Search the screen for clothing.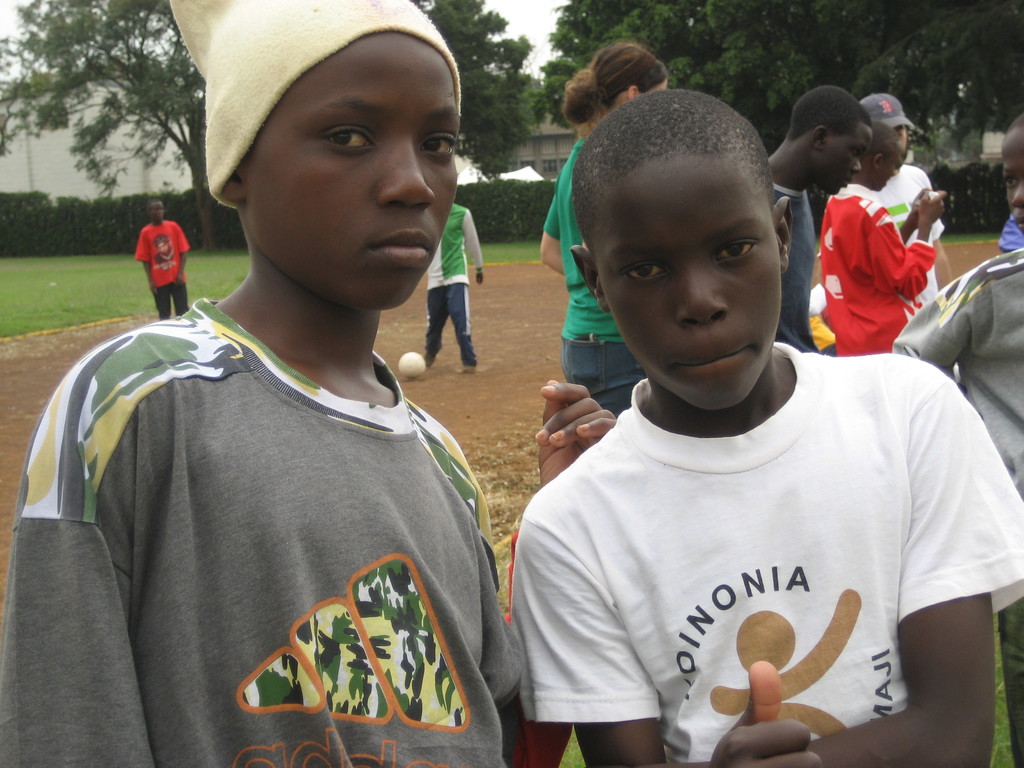
Found at {"left": 509, "top": 377, "right": 1023, "bottom": 767}.
